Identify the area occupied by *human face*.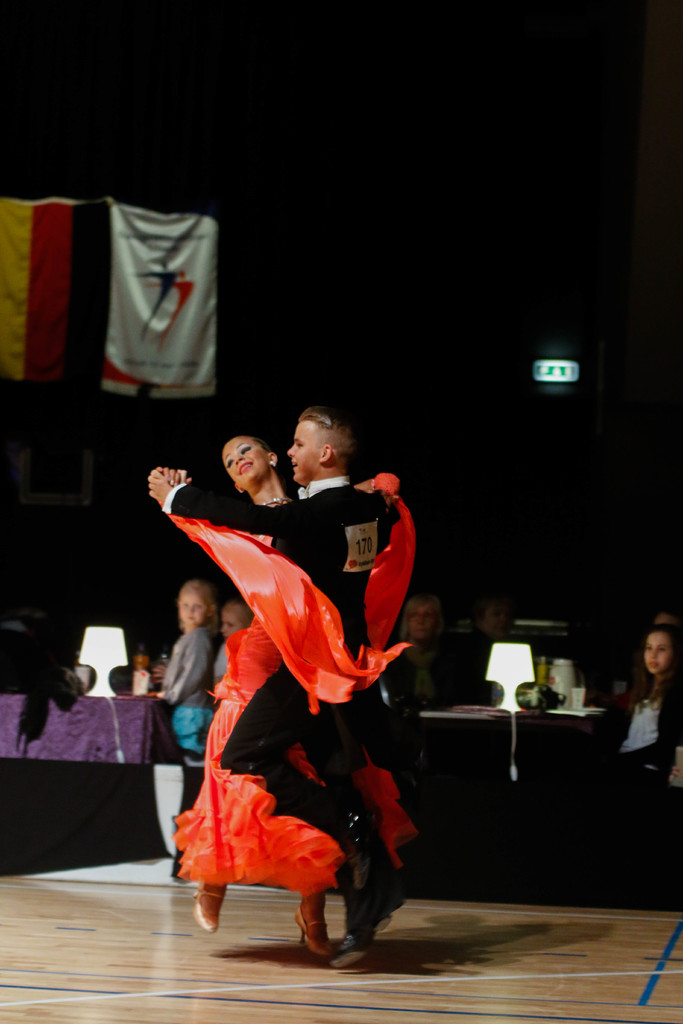
Area: box(222, 602, 251, 641).
